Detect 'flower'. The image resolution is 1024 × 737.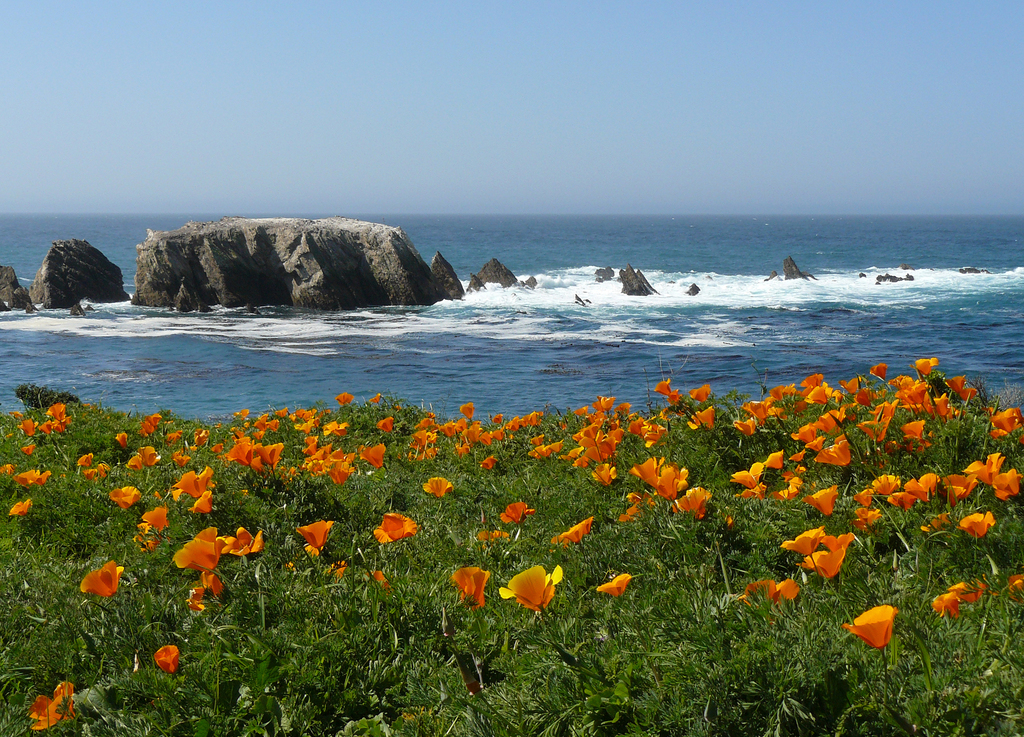
189, 490, 215, 514.
